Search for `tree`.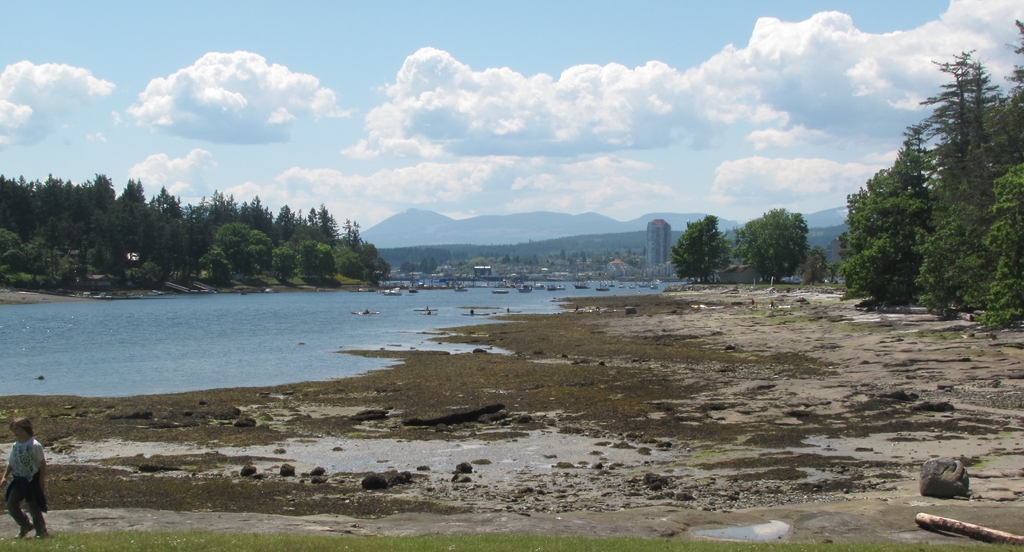
Found at box=[671, 213, 738, 287].
